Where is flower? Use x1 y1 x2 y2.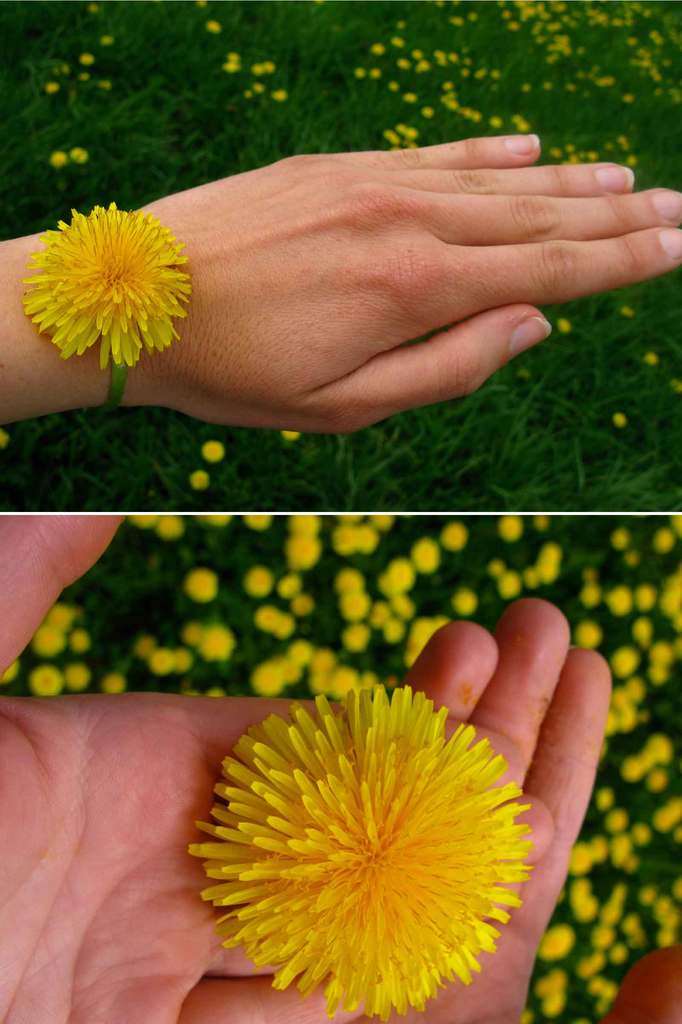
282 429 300 442.
